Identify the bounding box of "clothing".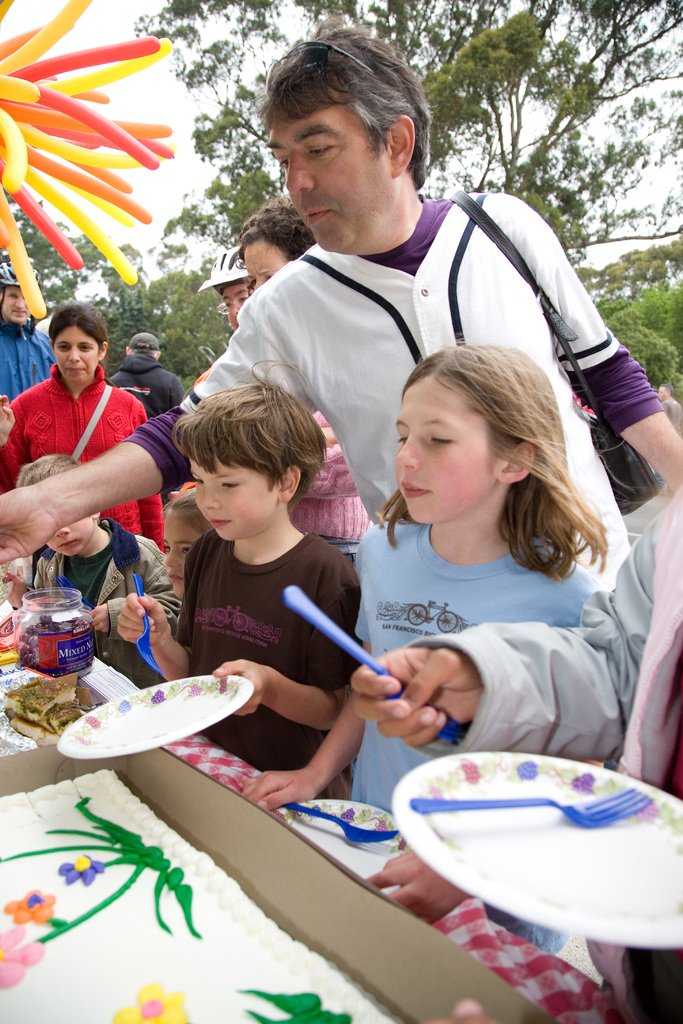
0, 315, 58, 401.
